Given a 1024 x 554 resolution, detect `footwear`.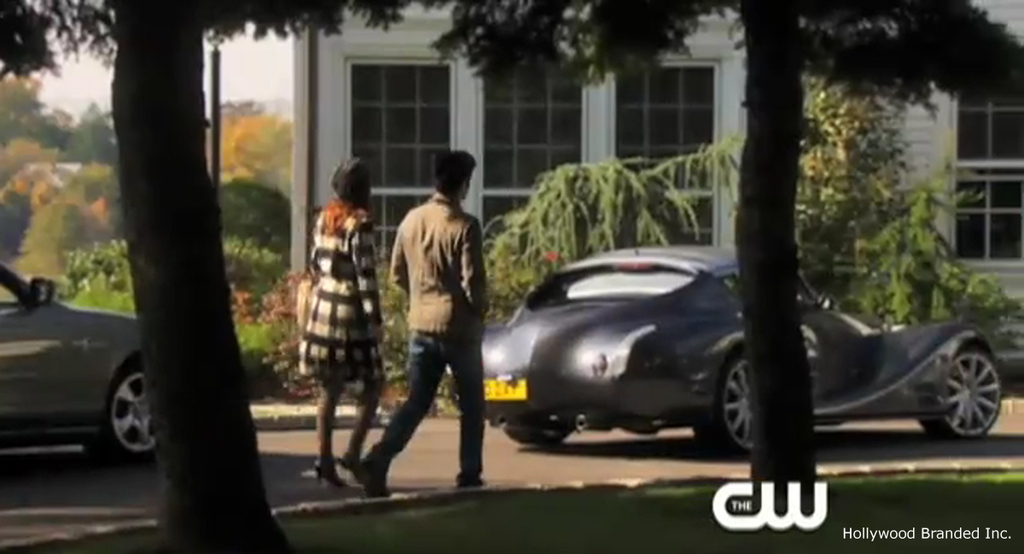
<region>453, 472, 487, 489</region>.
